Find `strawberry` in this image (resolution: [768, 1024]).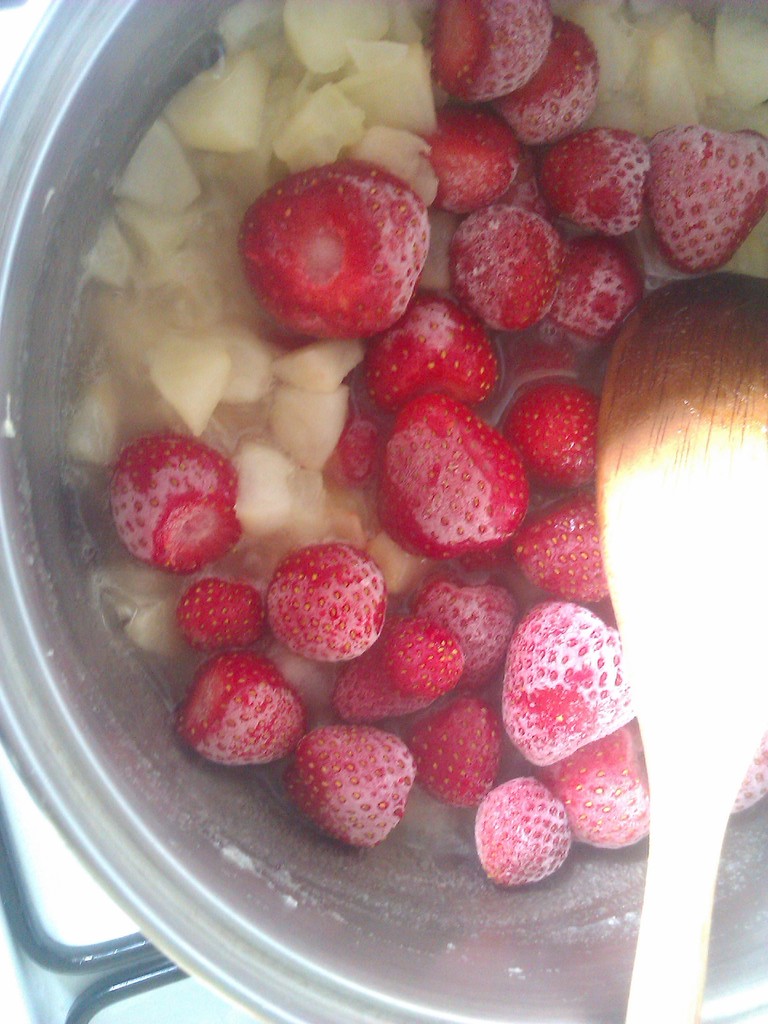
bbox=[170, 582, 260, 648].
